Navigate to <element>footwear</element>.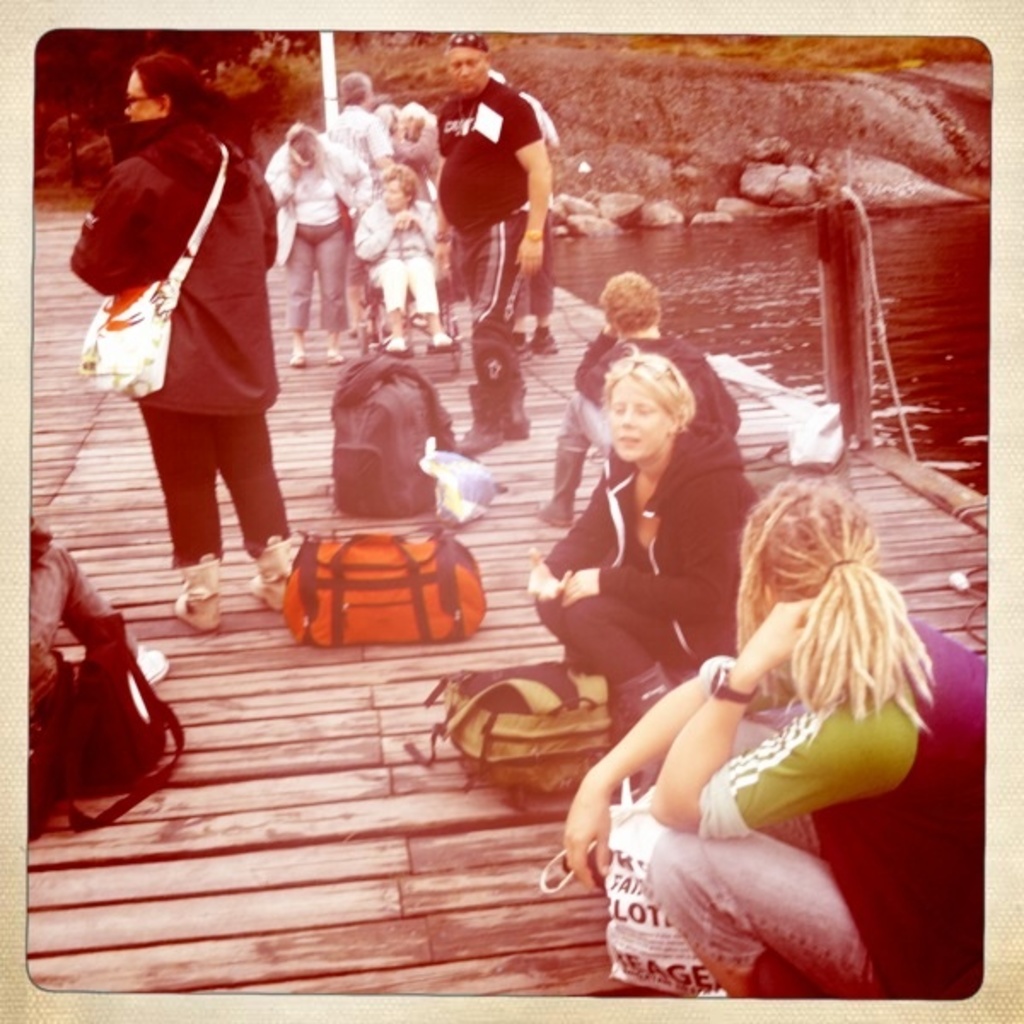
Navigation target: 328 345 343 364.
